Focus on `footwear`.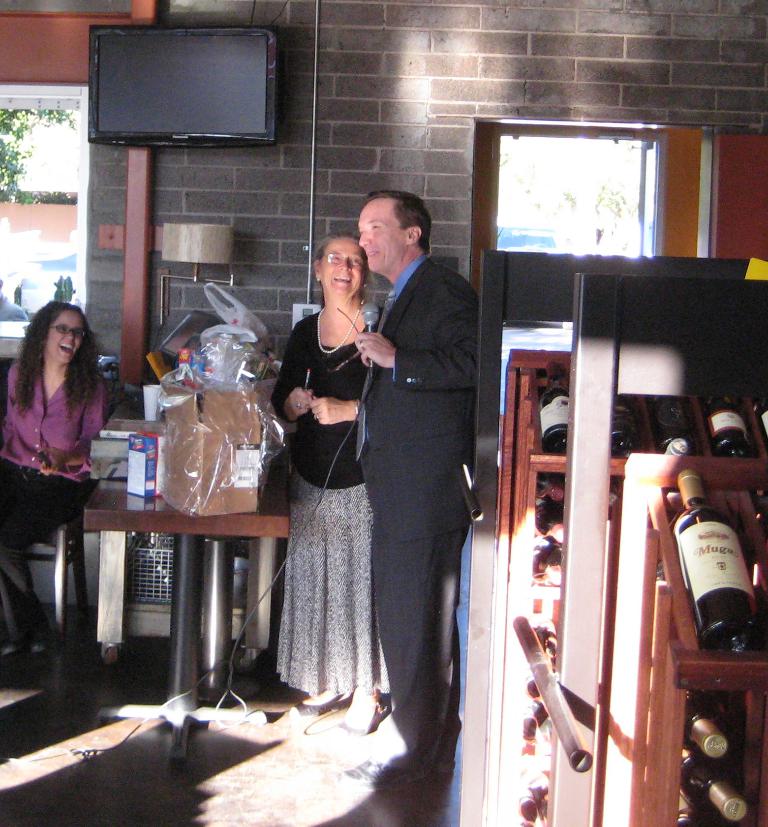
Focused at <bbox>292, 687, 342, 719</bbox>.
